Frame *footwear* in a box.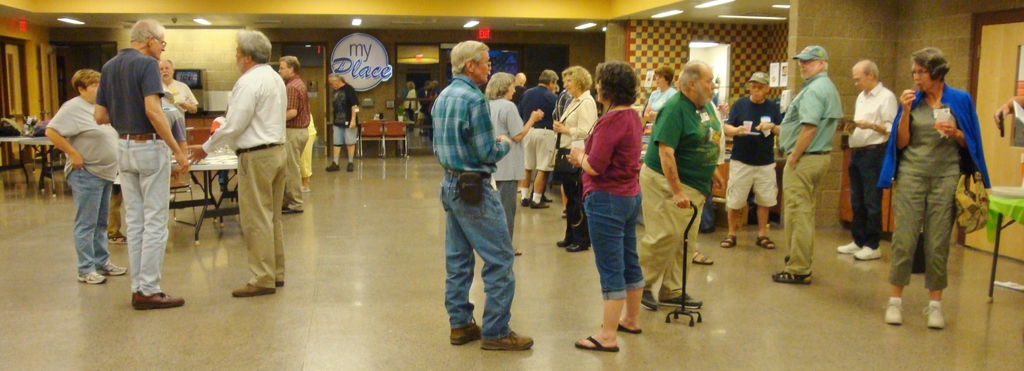
[283,208,301,214].
